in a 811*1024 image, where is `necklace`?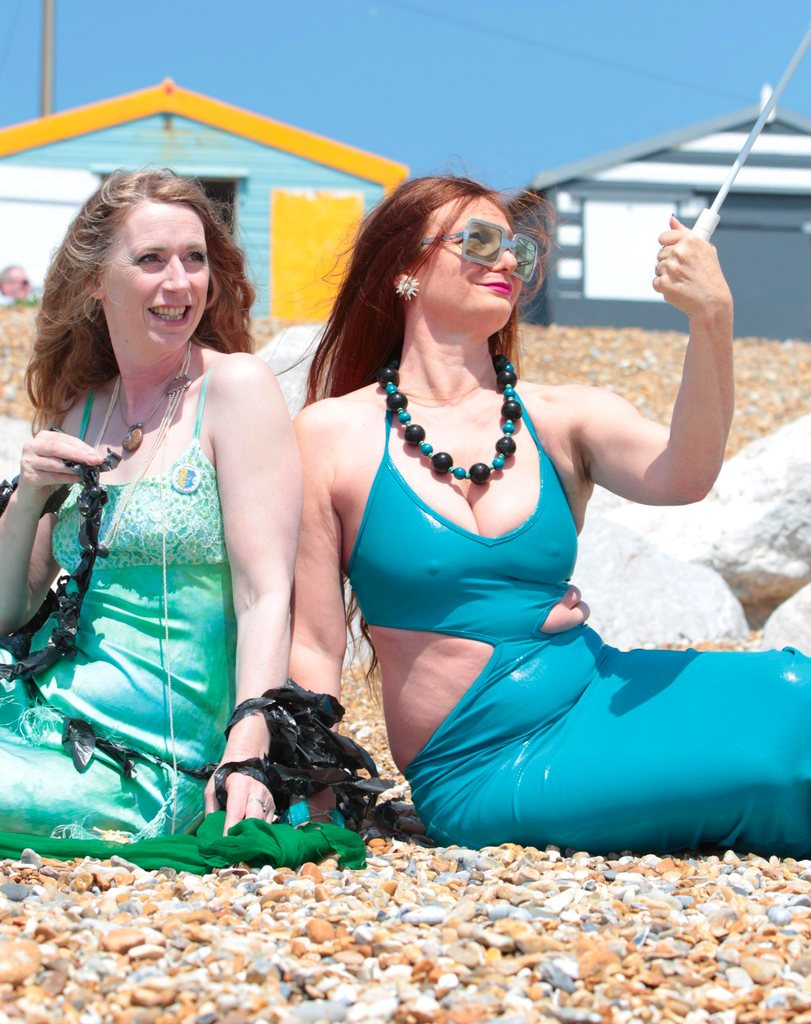
x1=80 y1=342 x2=191 y2=556.
